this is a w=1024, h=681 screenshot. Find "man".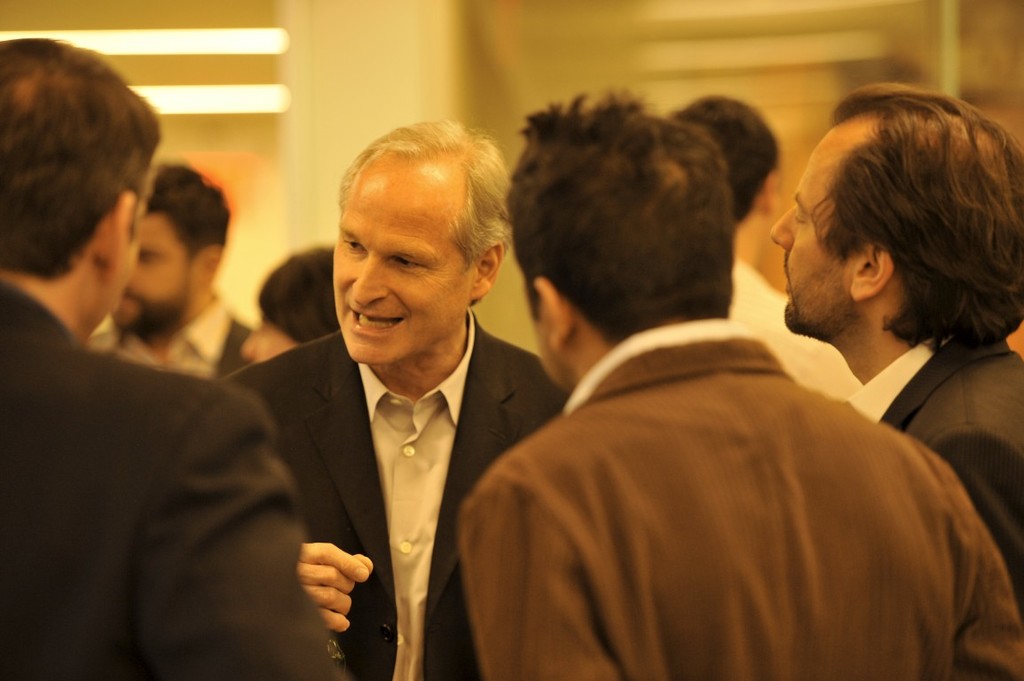
Bounding box: 0/35/333/680.
